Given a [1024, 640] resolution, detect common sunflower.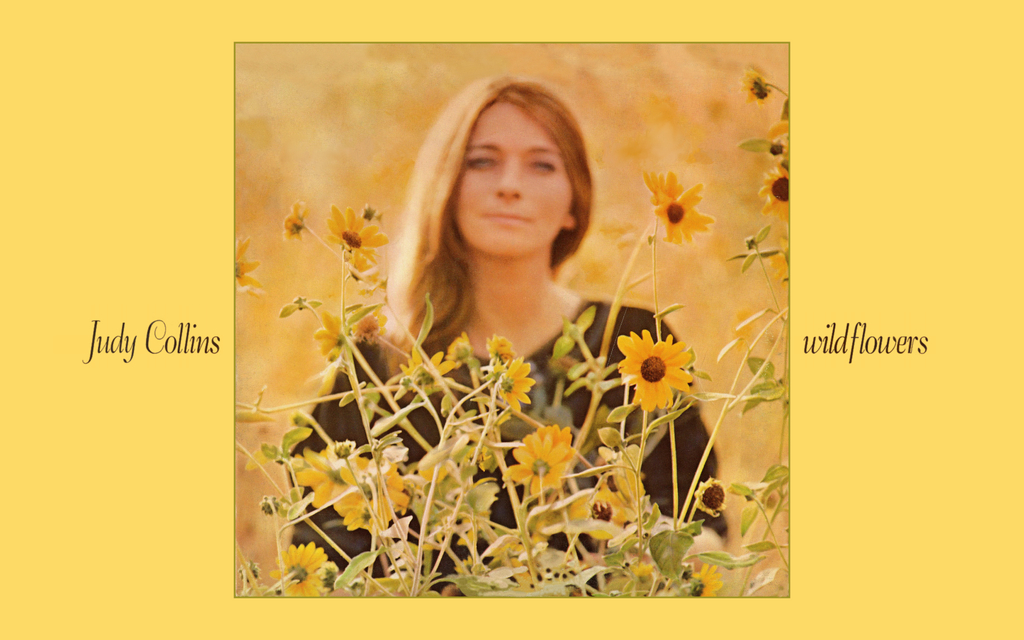
bbox=(279, 540, 334, 601).
